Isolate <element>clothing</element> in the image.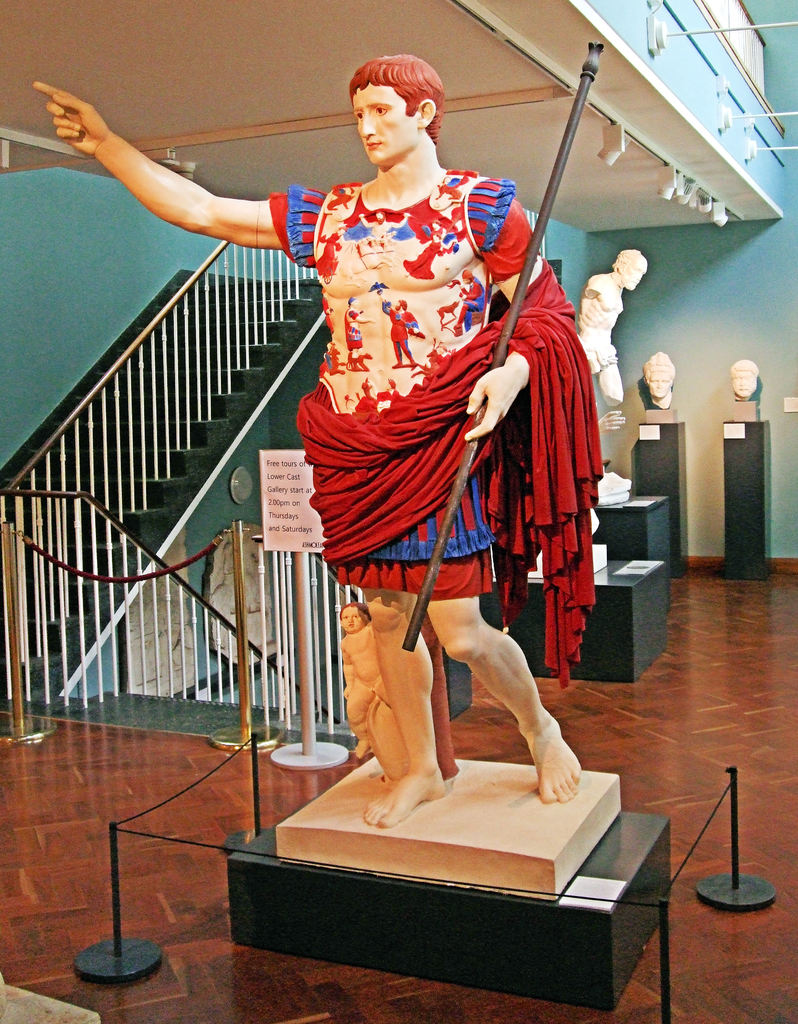
Isolated region: x1=264 y1=182 x2=600 y2=682.
